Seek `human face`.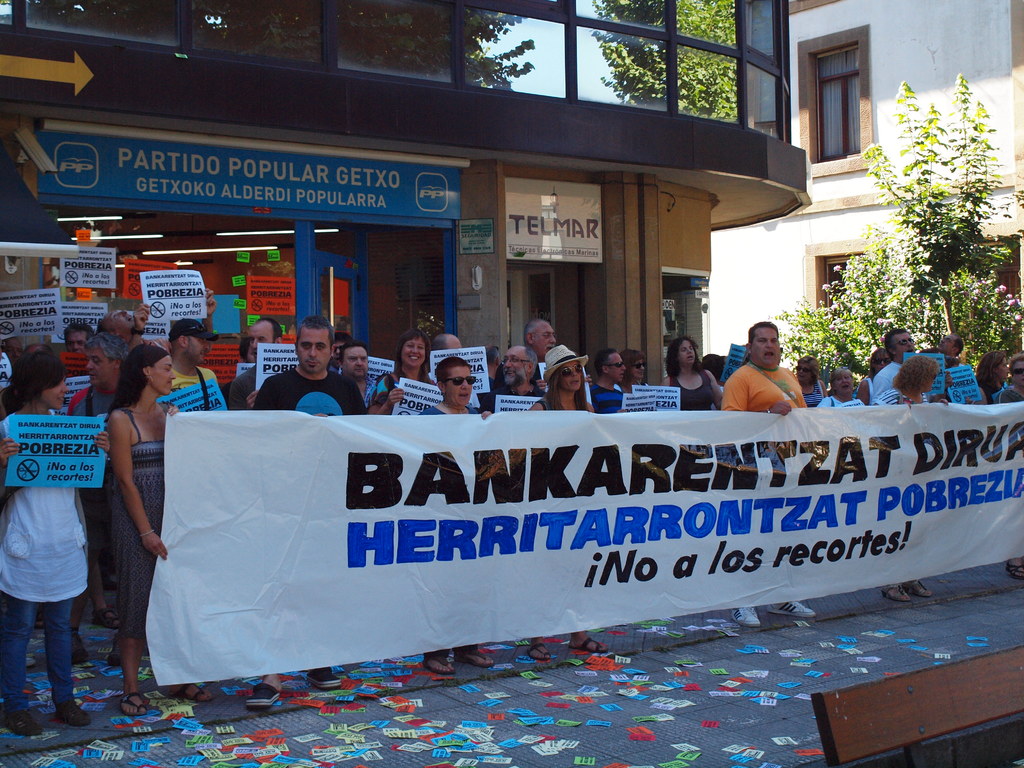
294/328/329/374.
